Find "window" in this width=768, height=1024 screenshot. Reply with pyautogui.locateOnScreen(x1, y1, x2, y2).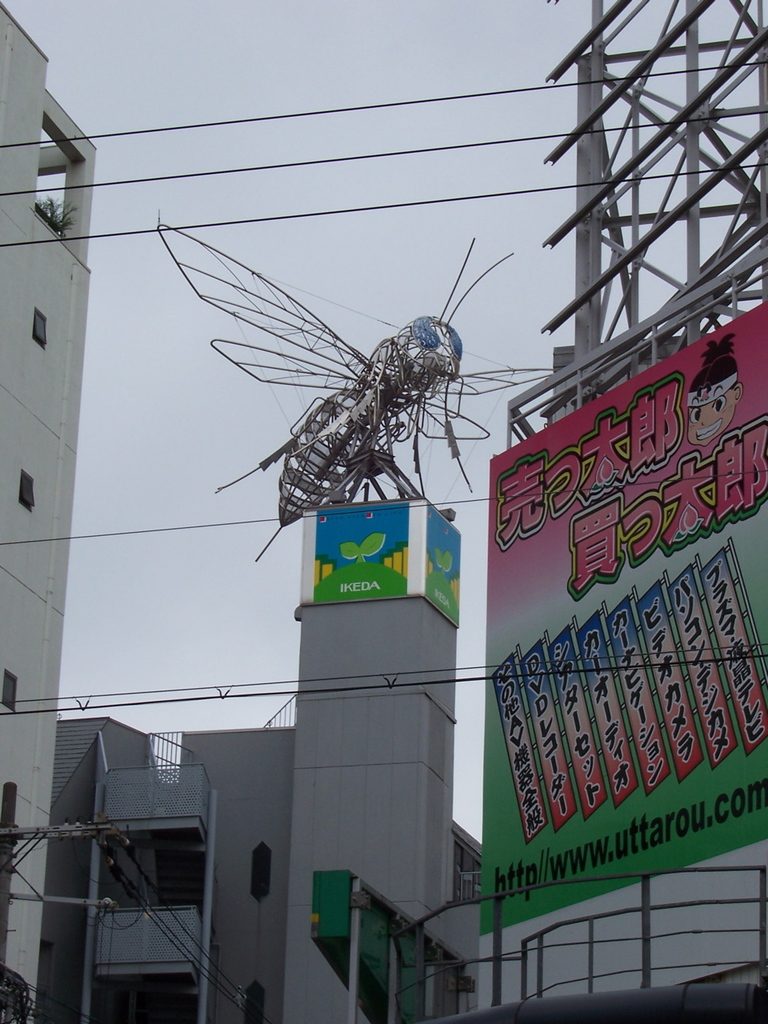
pyautogui.locateOnScreen(18, 469, 36, 511).
